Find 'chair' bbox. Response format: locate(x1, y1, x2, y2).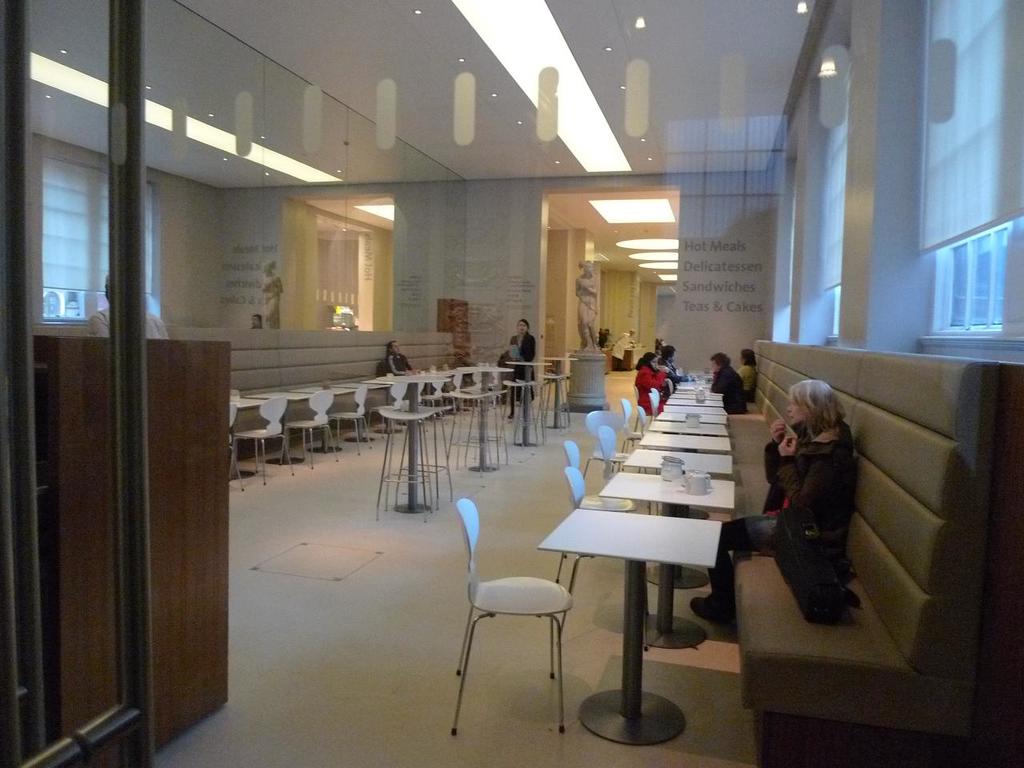
locate(451, 363, 466, 423).
